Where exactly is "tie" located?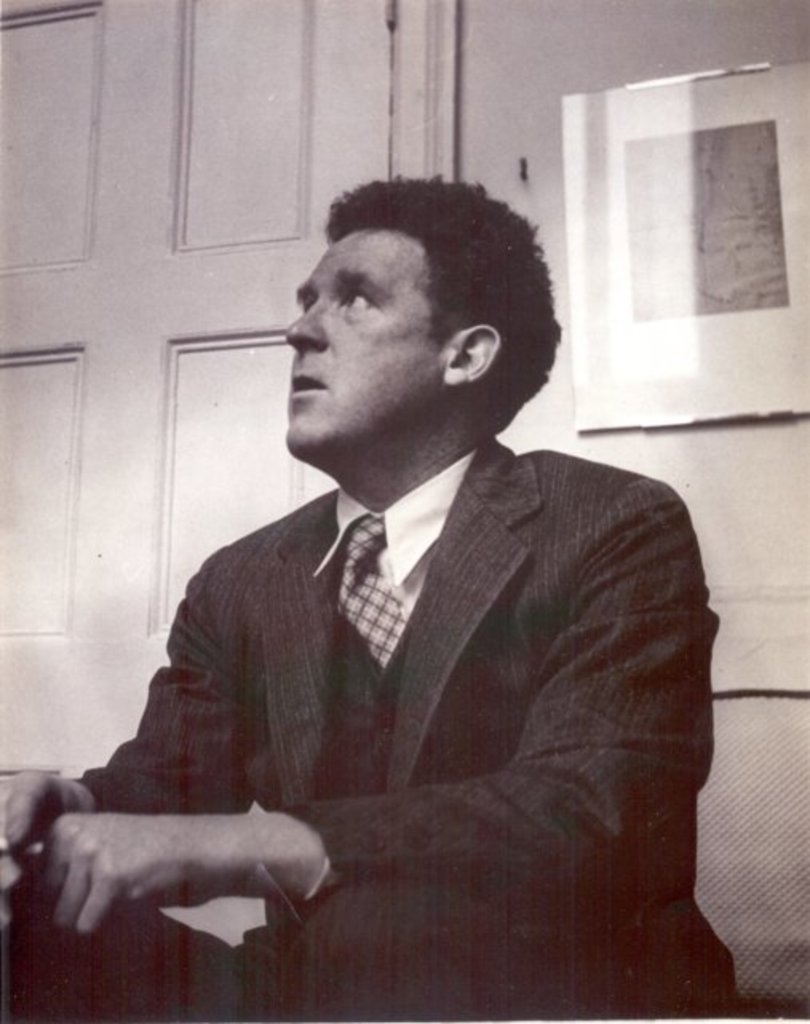
Its bounding box is l=318, t=511, r=427, b=673.
